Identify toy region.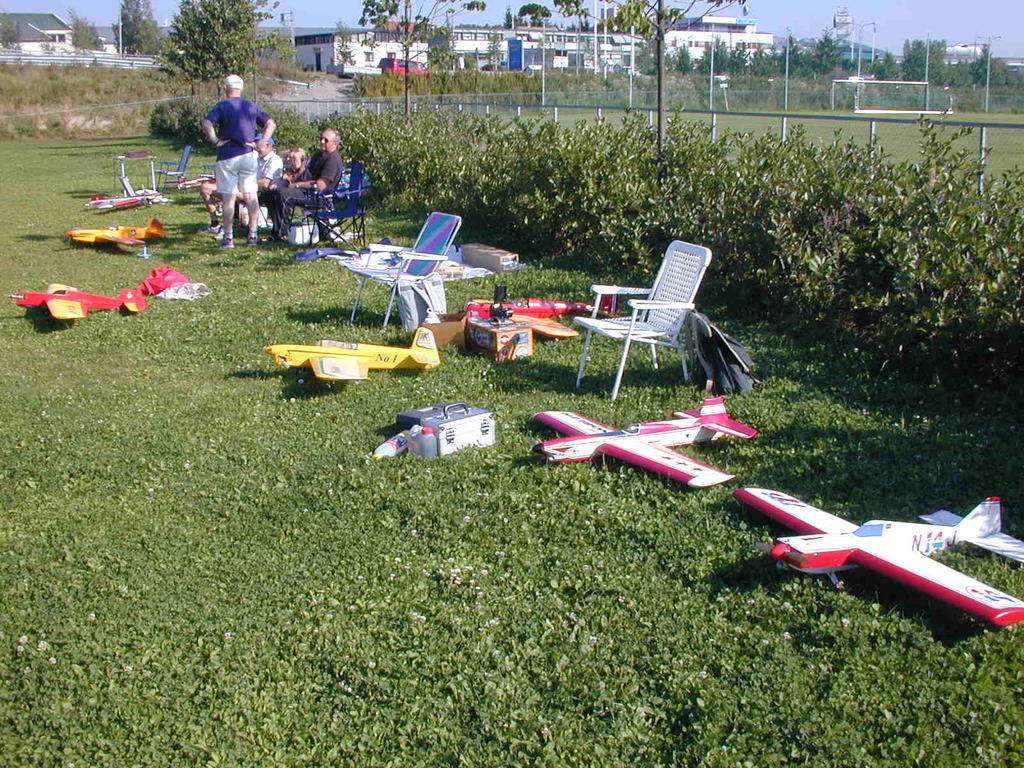
Region: box(7, 281, 146, 318).
